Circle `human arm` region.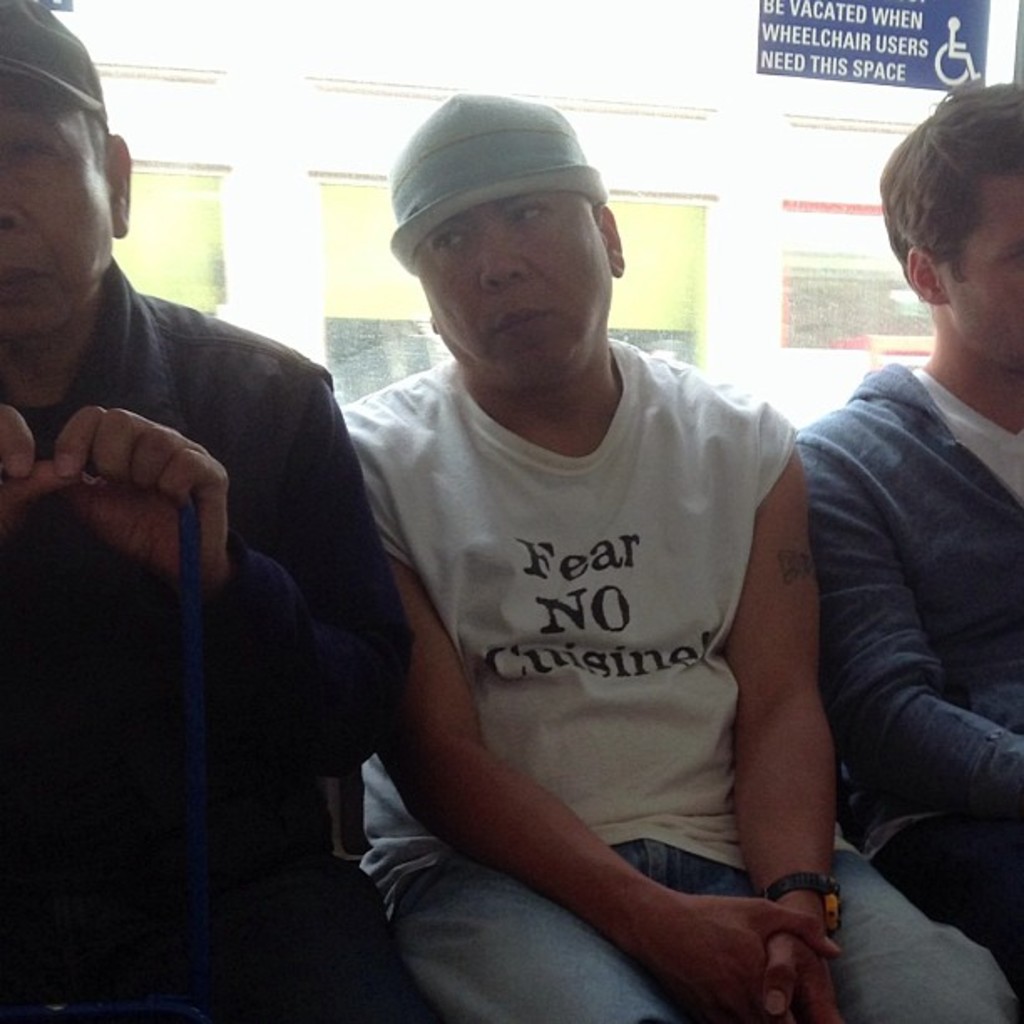
Region: crop(0, 393, 72, 534).
